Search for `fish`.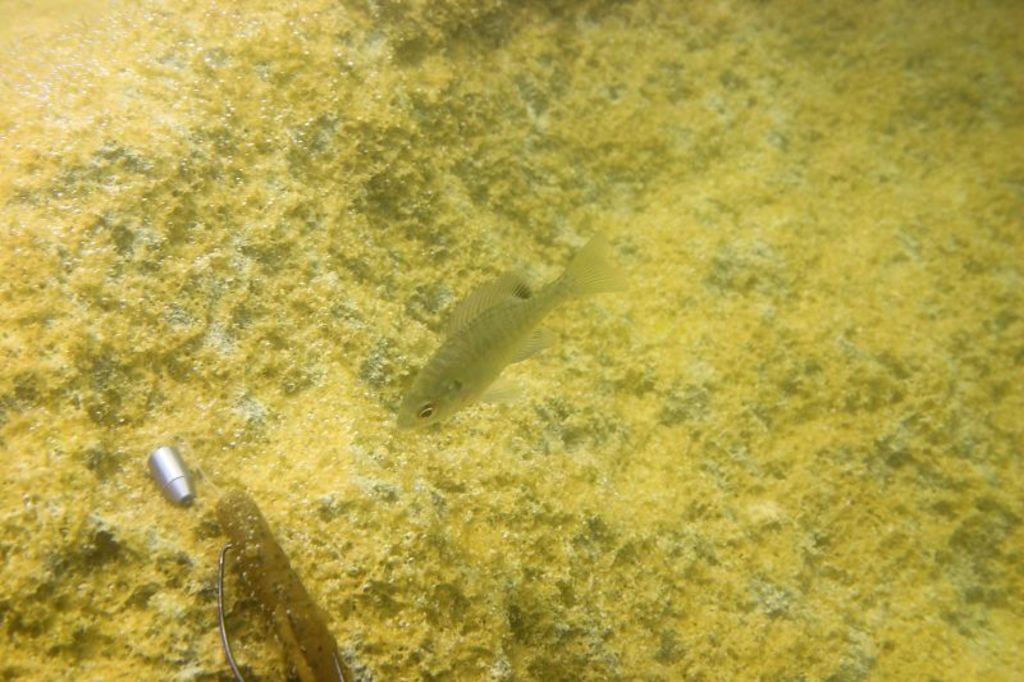
Found at l=392, t=232, r=623, b=434.
